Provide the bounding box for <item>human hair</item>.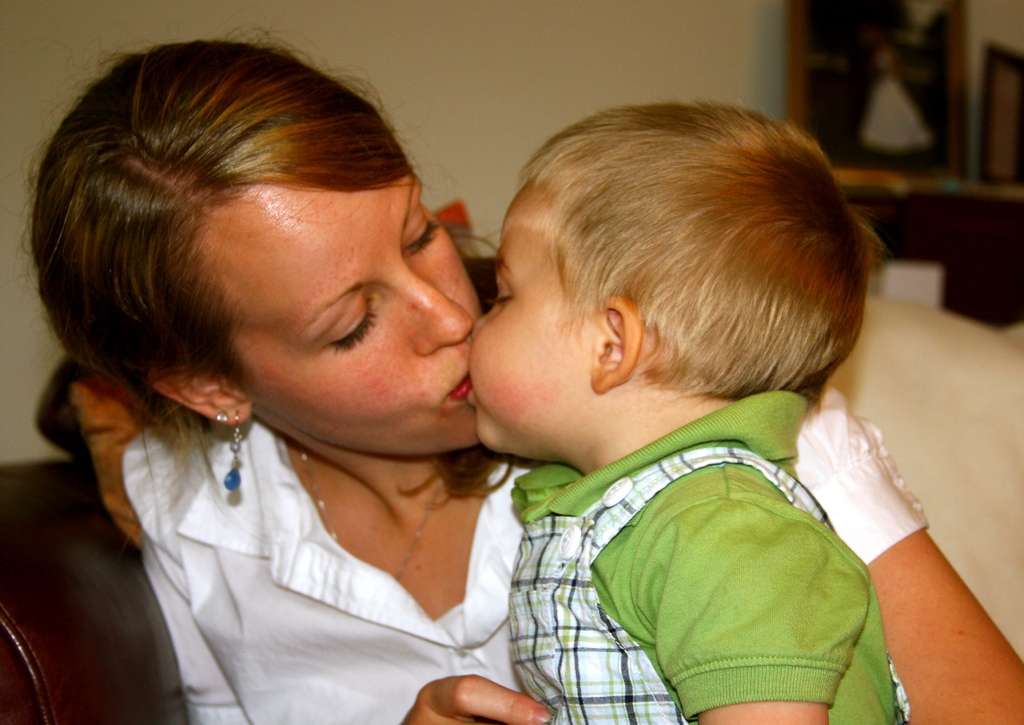
region(528, 99, 869, 423).
